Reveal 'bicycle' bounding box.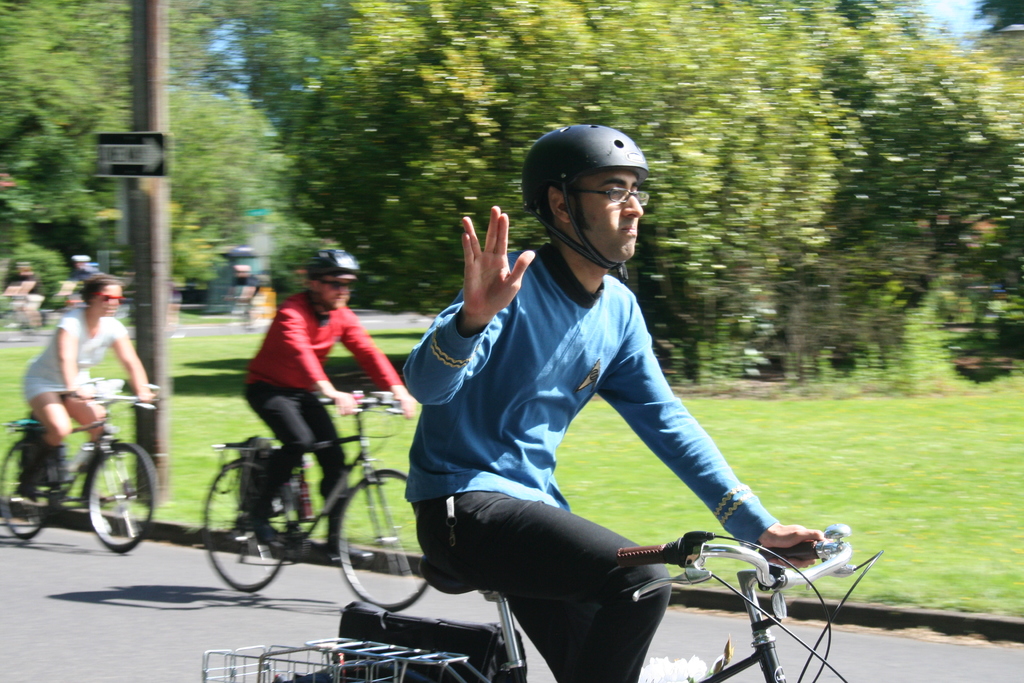
Revealed: <box>0,295,36,342</box>.
